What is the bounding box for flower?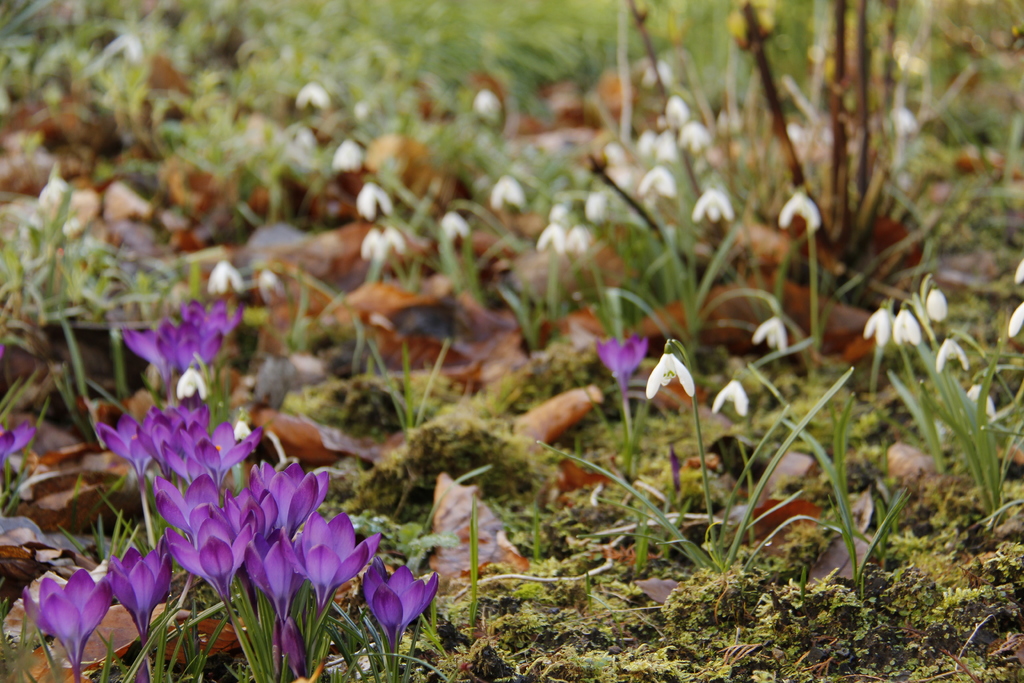
{"x1": 783, "y1": 124, "x2": 811, "y2": 151}.
